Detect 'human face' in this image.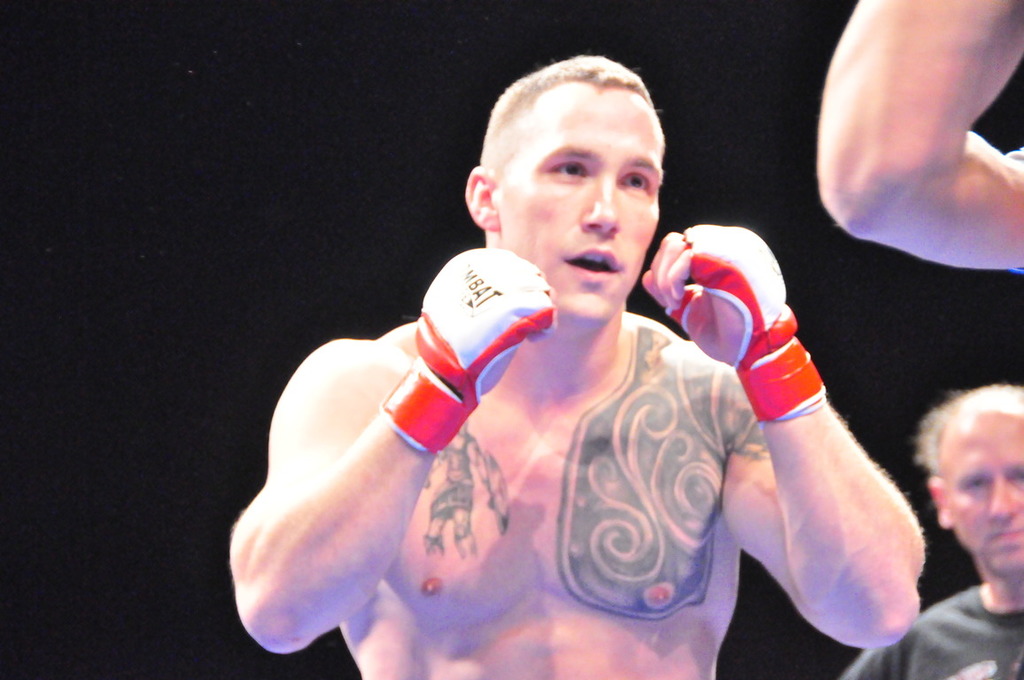
Detection: <box>490,71,671,319</box>.
